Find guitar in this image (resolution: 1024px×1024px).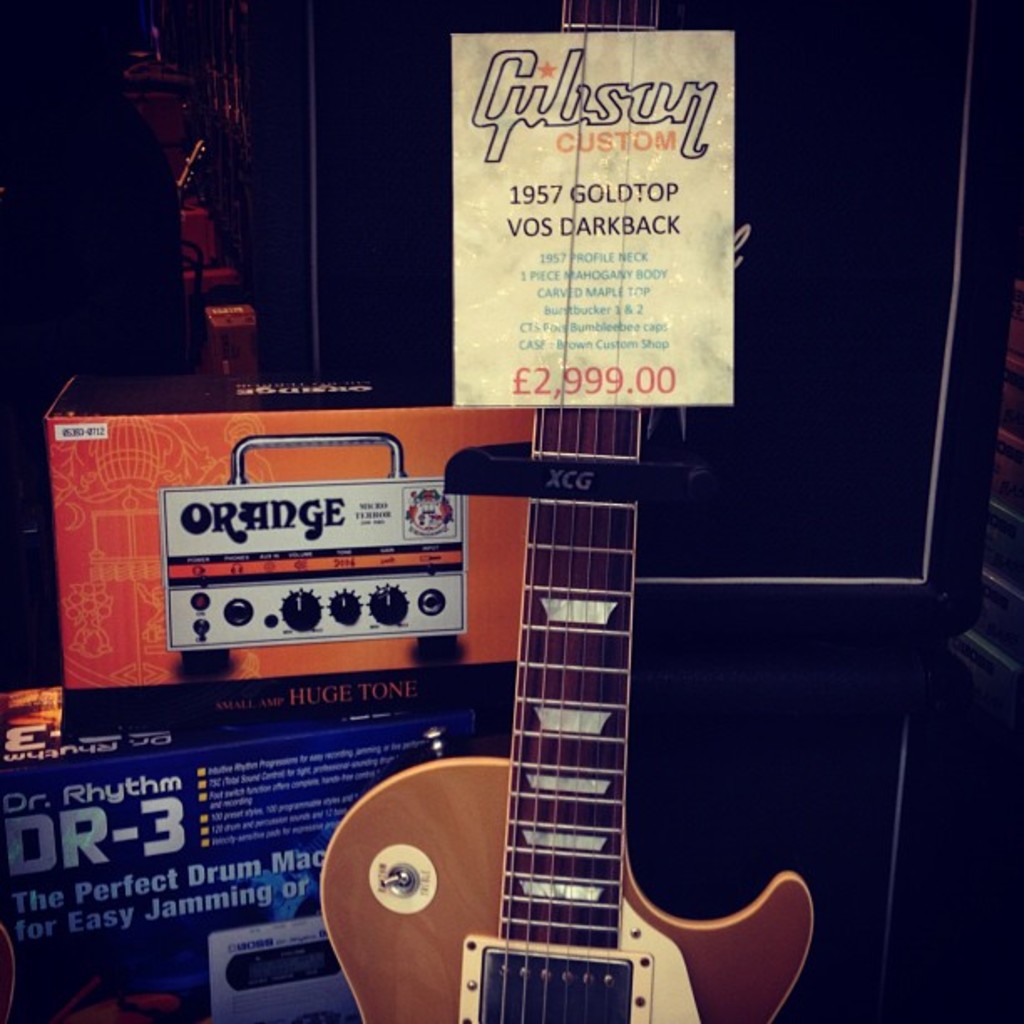
crop(320, 0, 835, 1022).
